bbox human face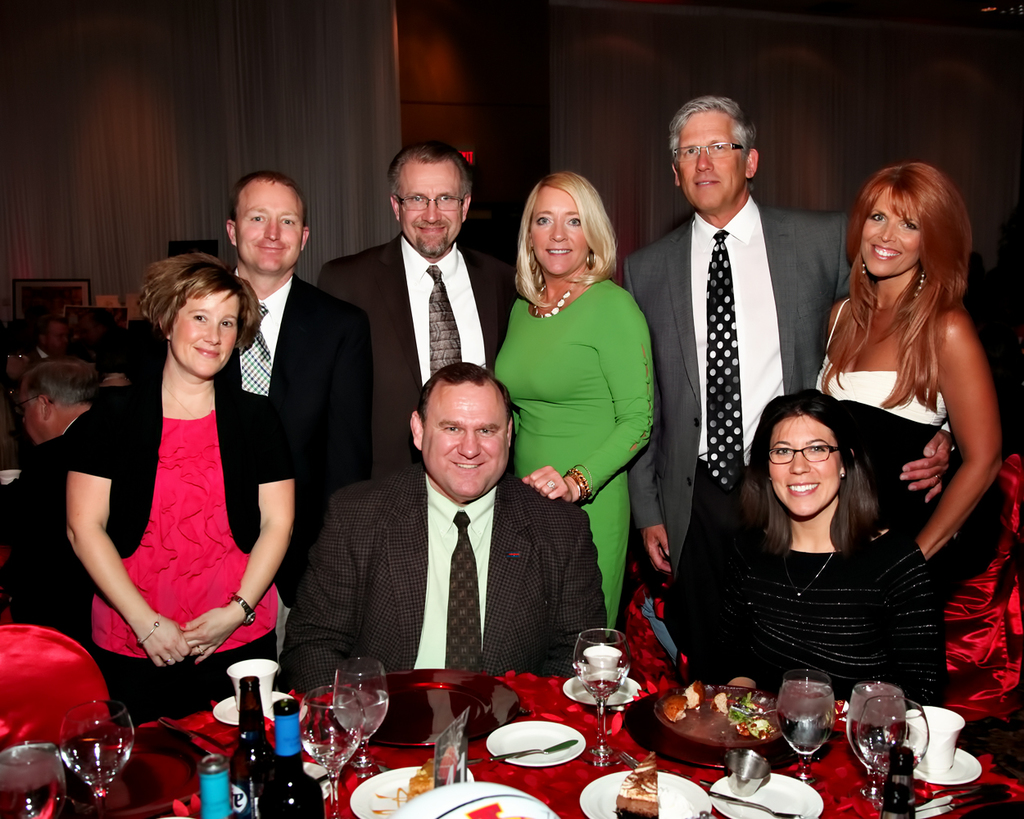
region(863, 187, 922, 274)
